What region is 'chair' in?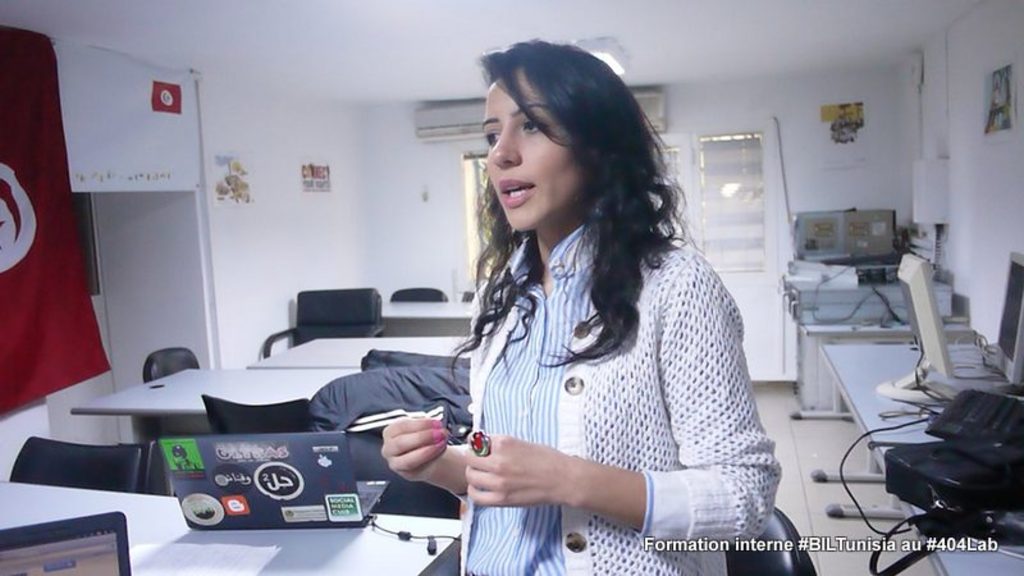
<region>138, 342, 204, 387</region>.
